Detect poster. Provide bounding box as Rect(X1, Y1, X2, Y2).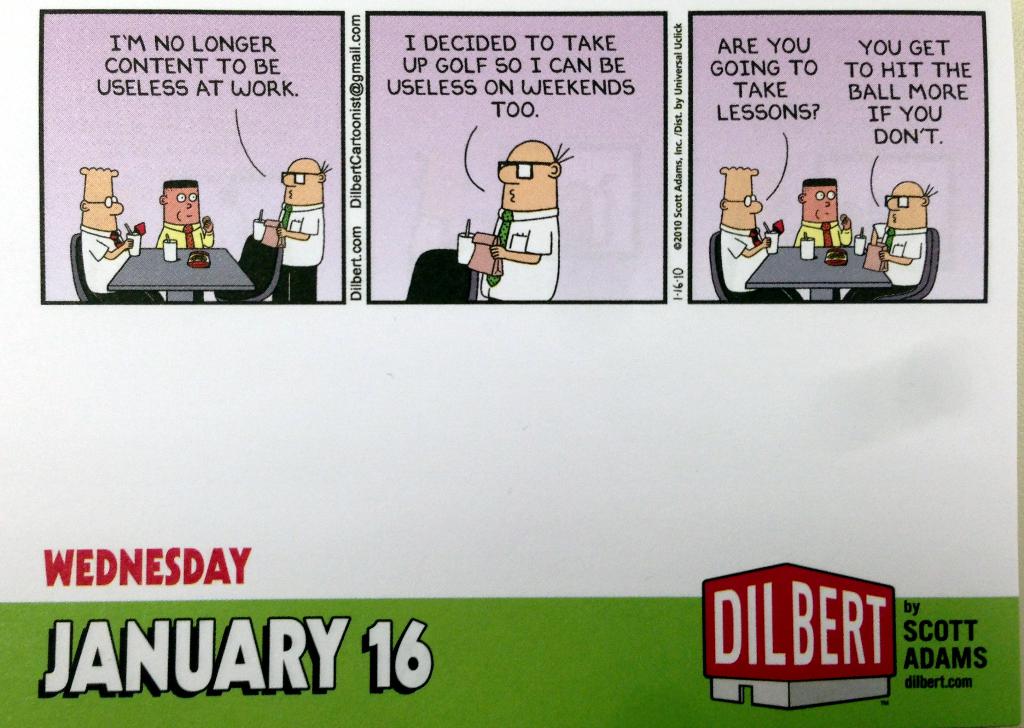
Rect(0, 0, 1023, 727).
